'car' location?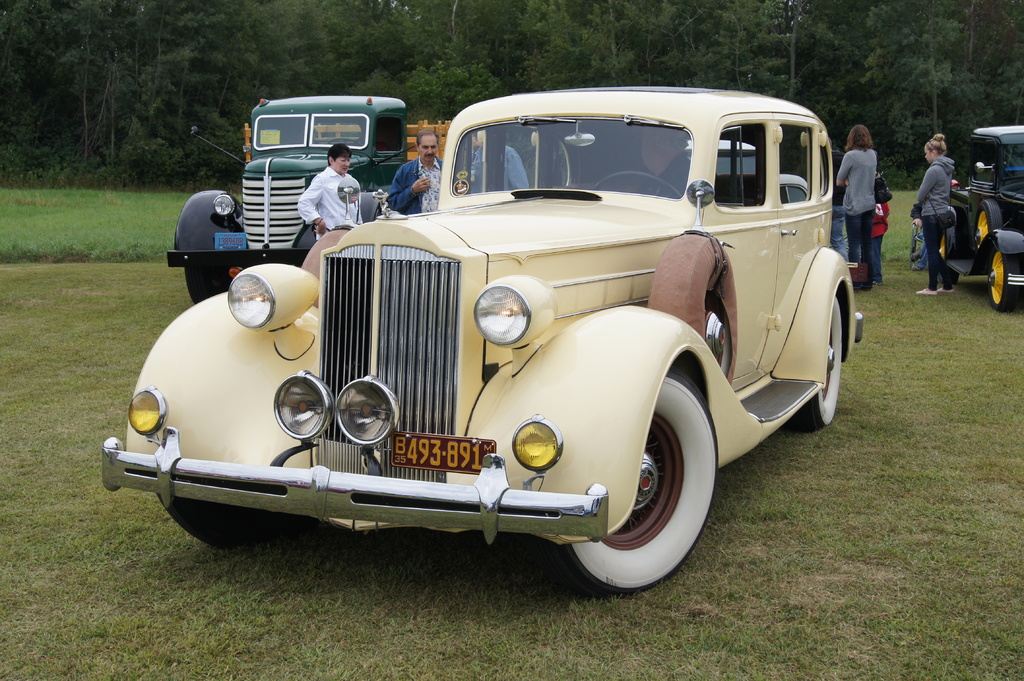
<box>939,120,1023,308</box>
